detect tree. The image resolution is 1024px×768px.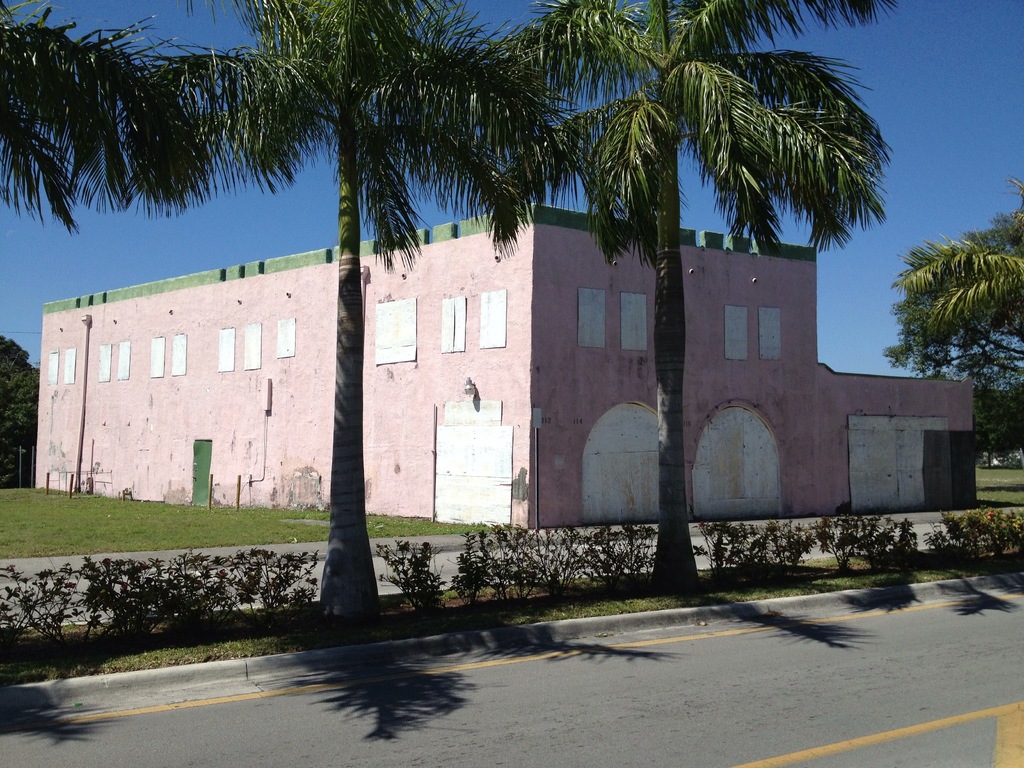
{"x1": 210, "y1": 0, "x2": 579, "y2": 625}.
